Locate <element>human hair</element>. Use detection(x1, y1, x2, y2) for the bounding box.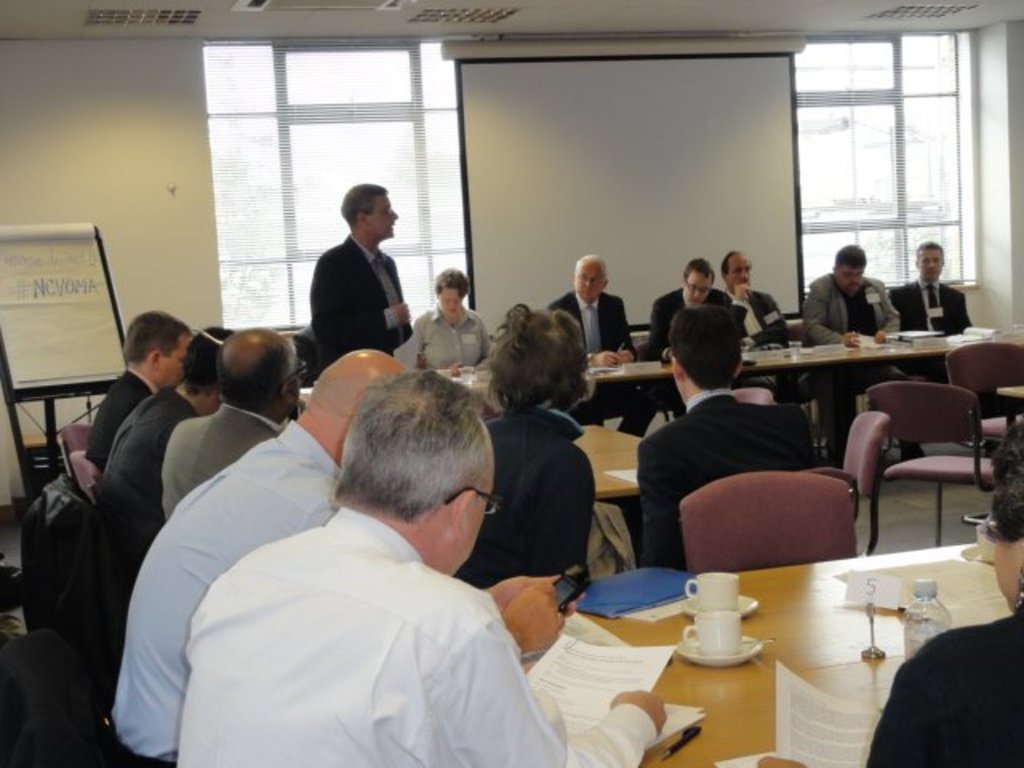
detection(678, 254, 717, 277).
